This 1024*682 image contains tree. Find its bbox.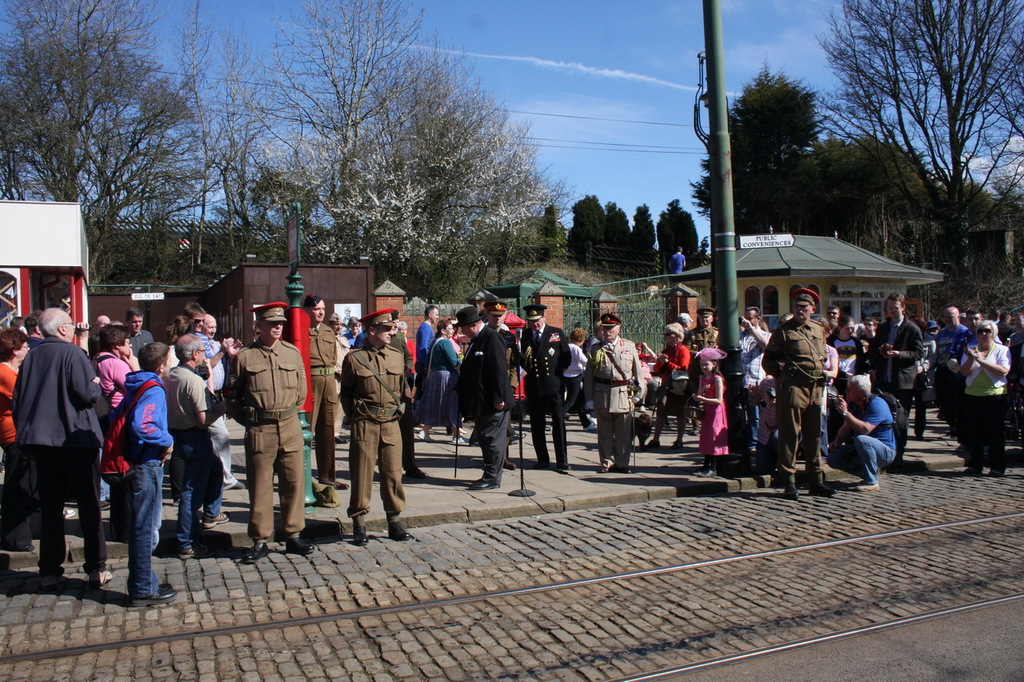
bbox=(669, 58, 817, 250).
